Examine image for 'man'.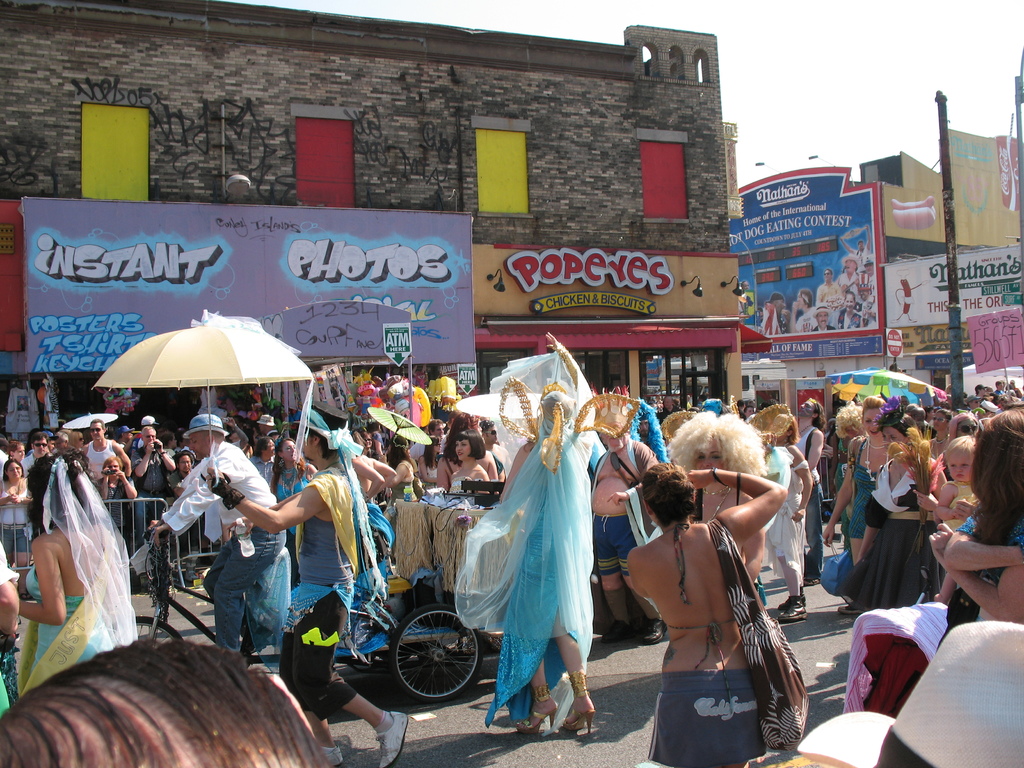
Examination result: 404/419/449/463.
